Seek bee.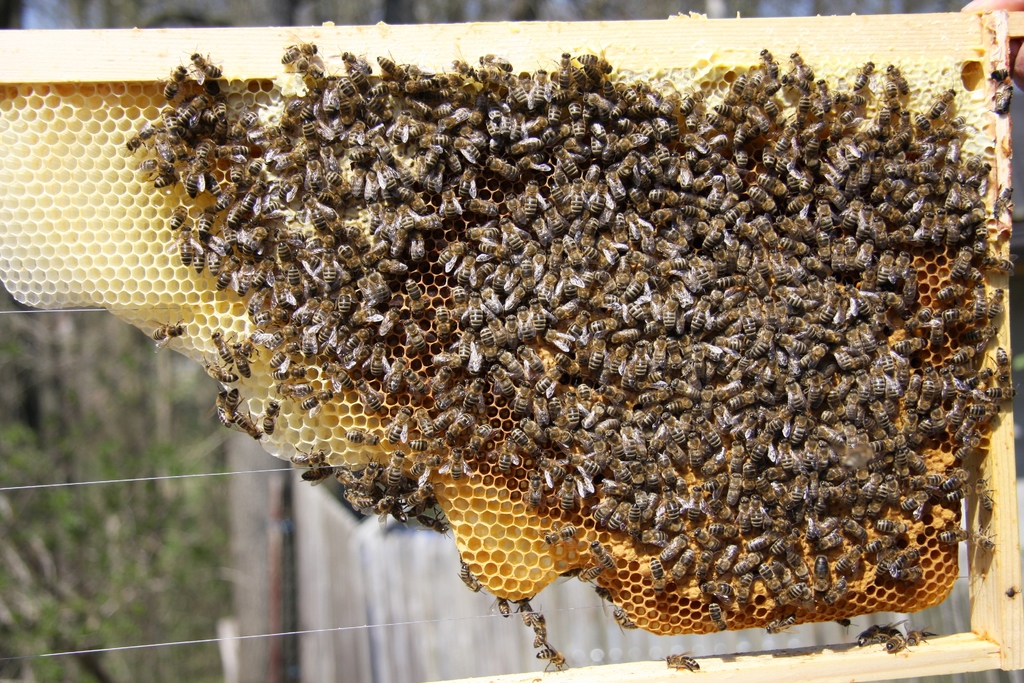
490, 318, 511, 347.
